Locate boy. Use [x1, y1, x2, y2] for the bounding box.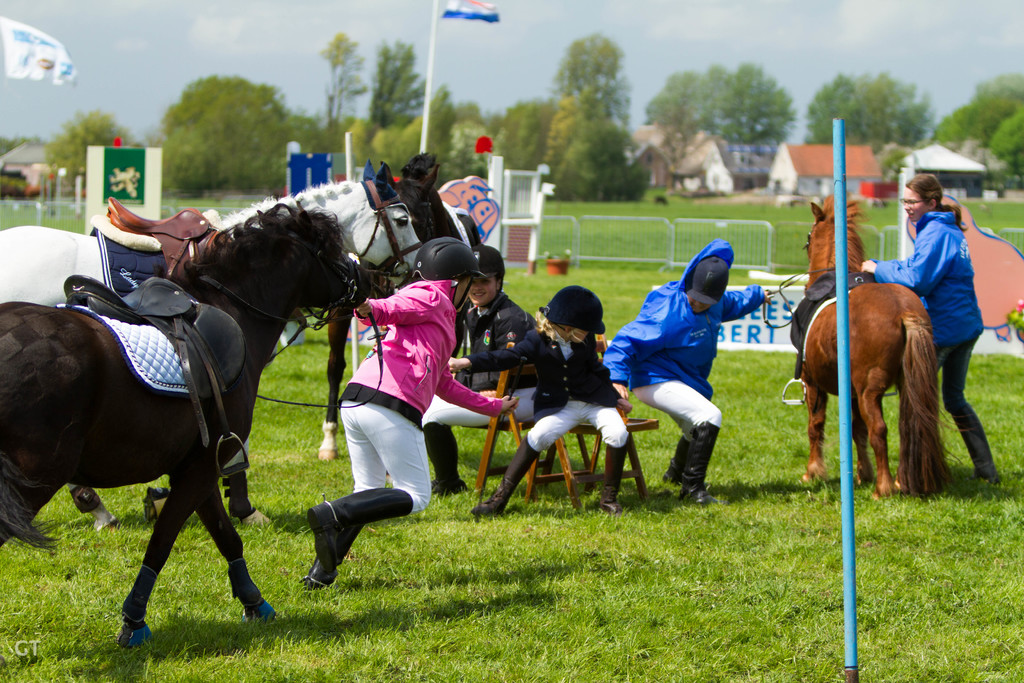
[588, 247, 783, 516].
